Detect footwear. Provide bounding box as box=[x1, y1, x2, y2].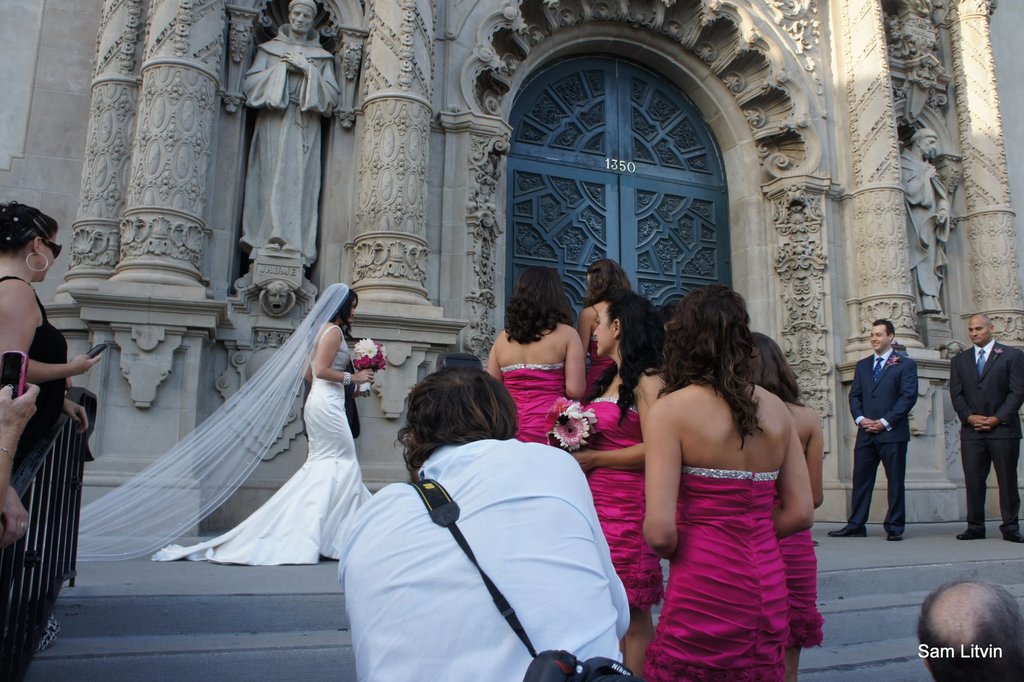
box=[955, 527, 988, 542].
